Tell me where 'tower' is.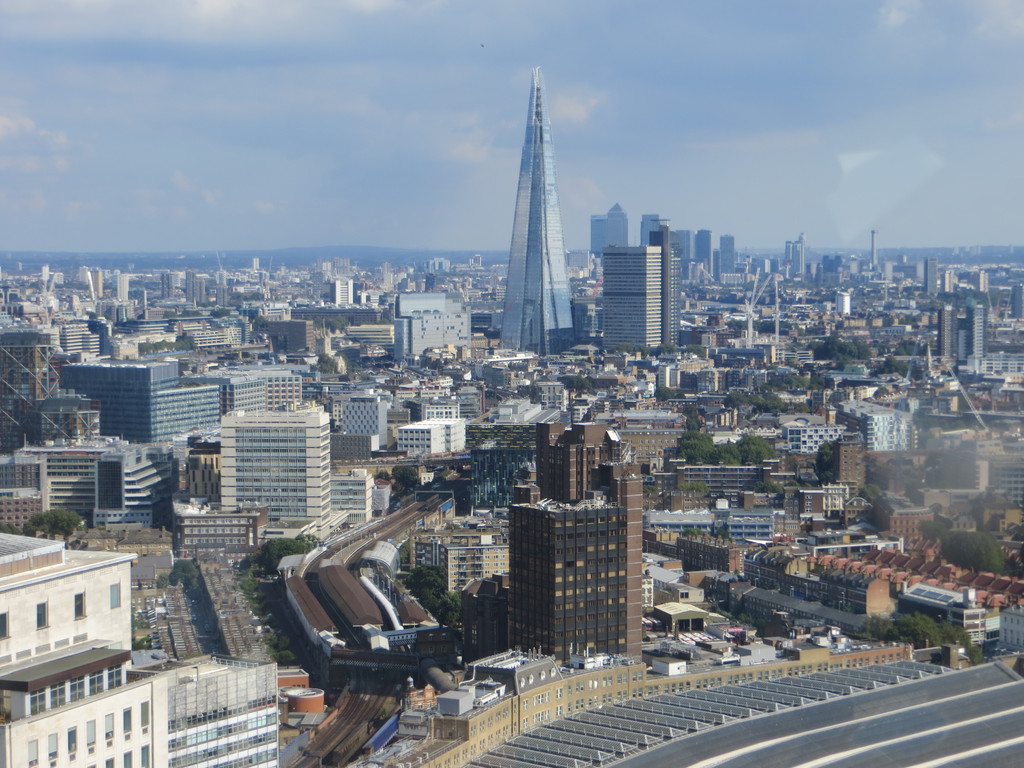
'tower' is at [498,61,575,356].
